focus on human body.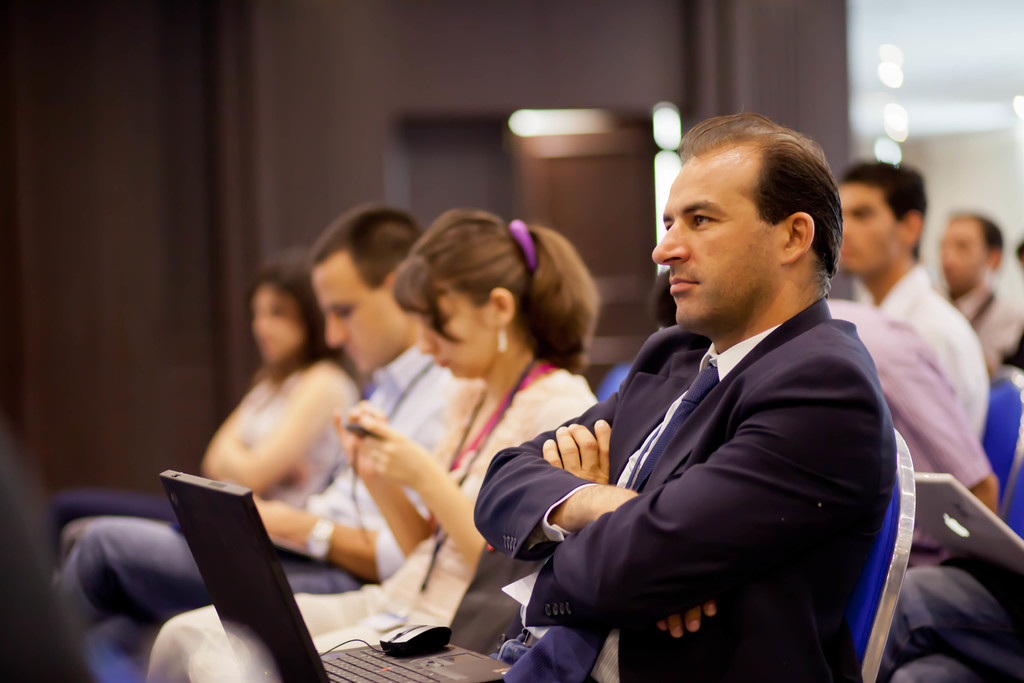
Focused at box=[60, 211, 484, 637].
